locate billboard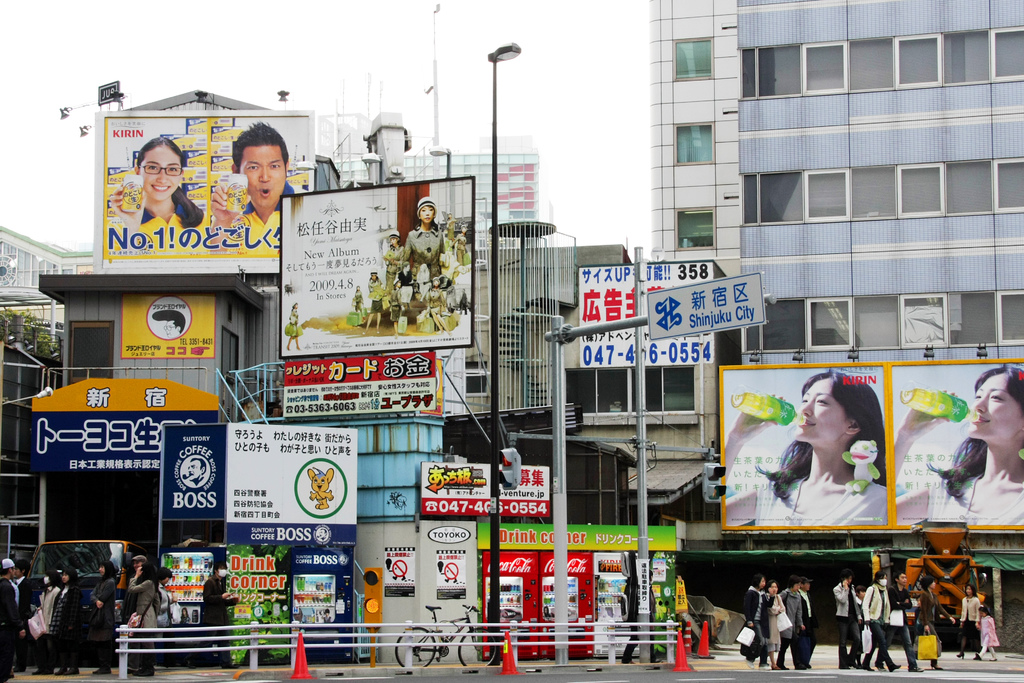
(x1=284, y1=353, x2=440, y2=422)
